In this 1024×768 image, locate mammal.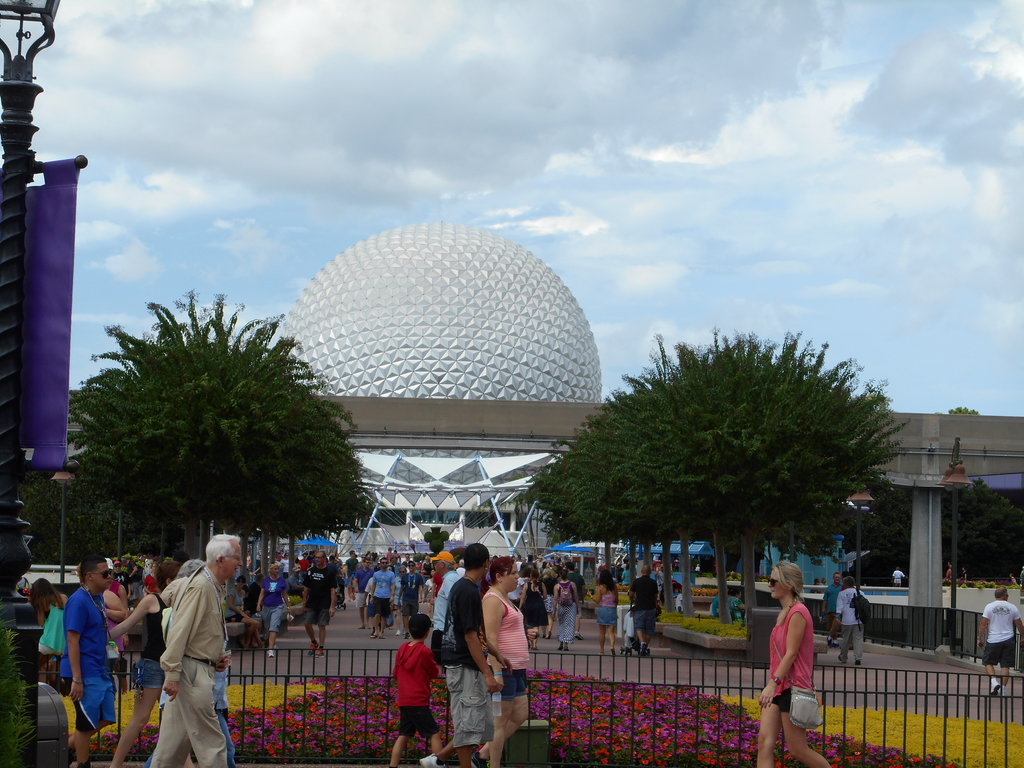
Bounding box: <bbox>836, 575, 870, 665</bbox>.
